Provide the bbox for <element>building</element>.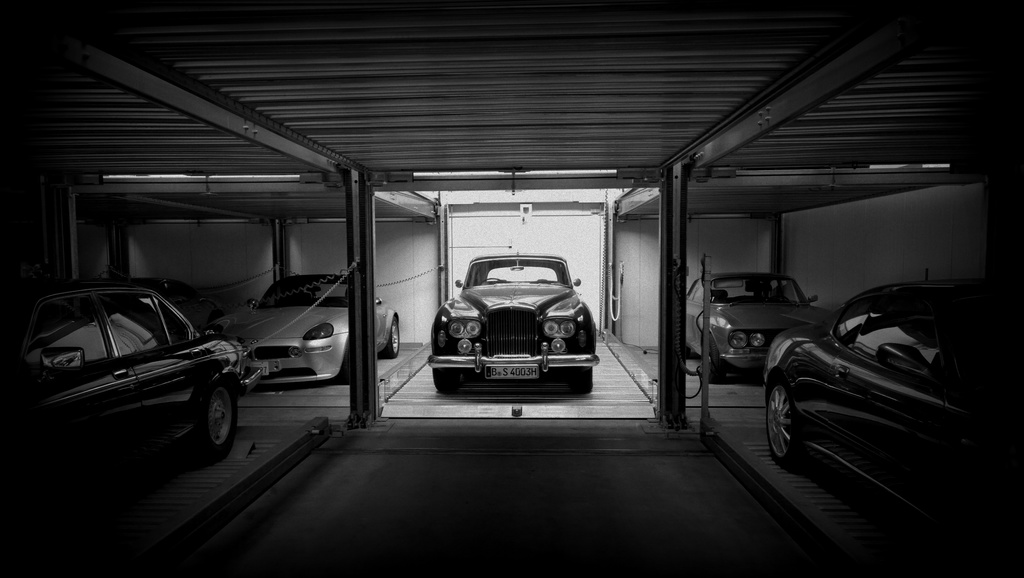
0/0/1023/576.
